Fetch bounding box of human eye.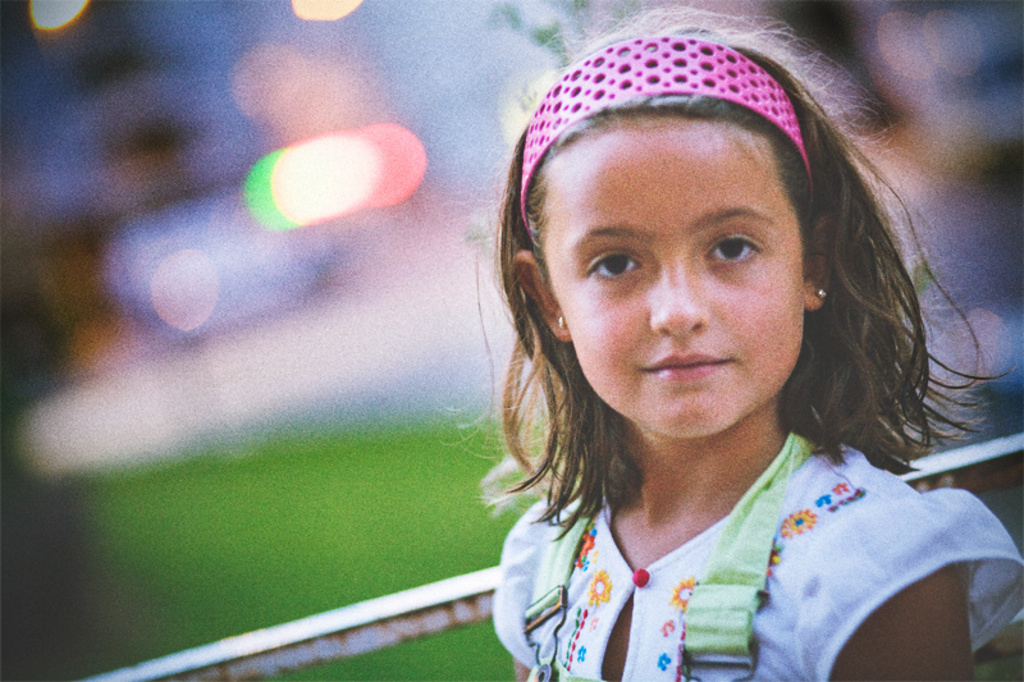
Bbox: pyautogui.locateOnScreen(700, 230, 762, 269).
